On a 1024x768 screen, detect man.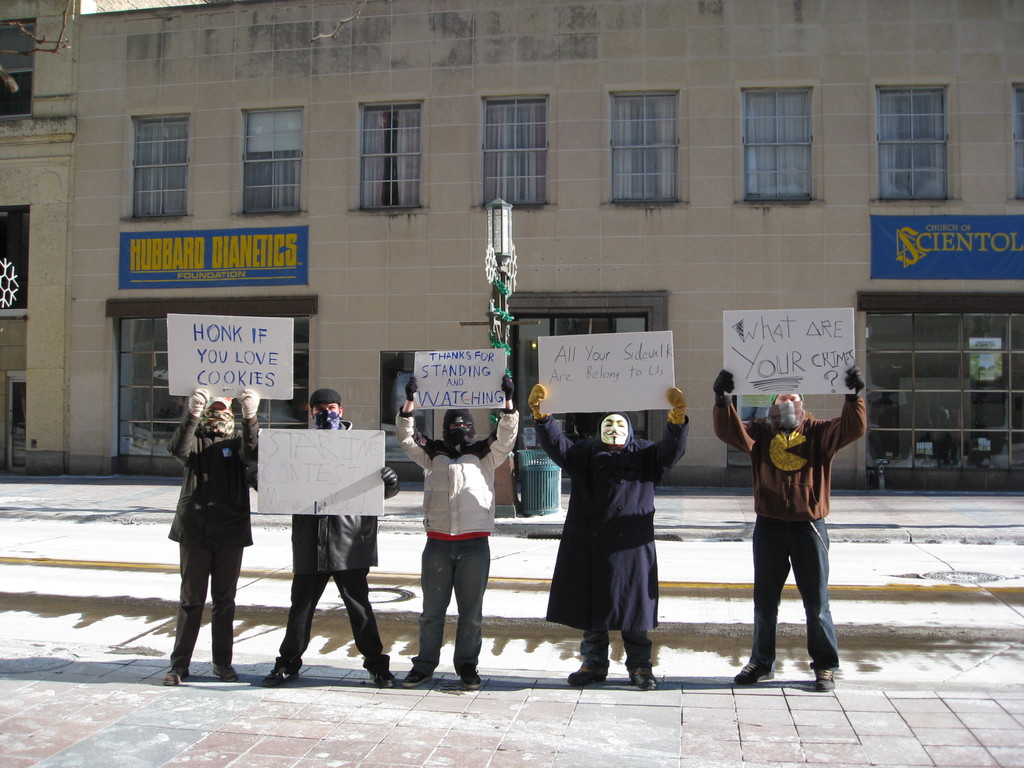
(left=170, top=383, right=260, bottom=680).
